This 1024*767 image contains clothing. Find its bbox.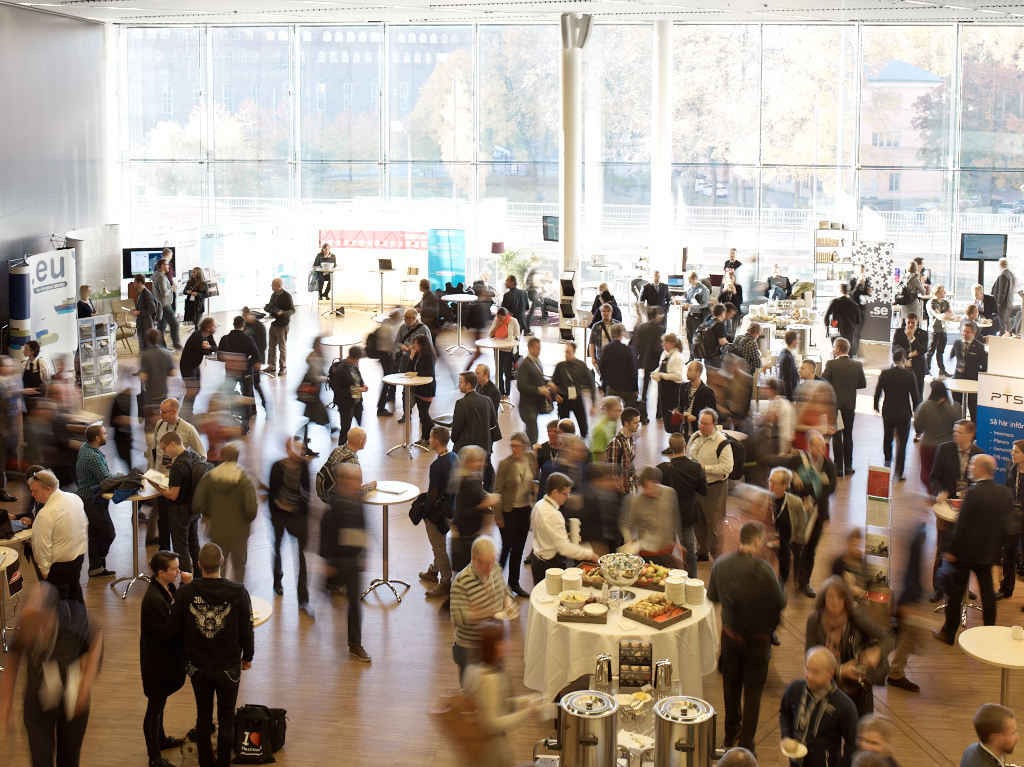
region(603, 338, 639, 408).
